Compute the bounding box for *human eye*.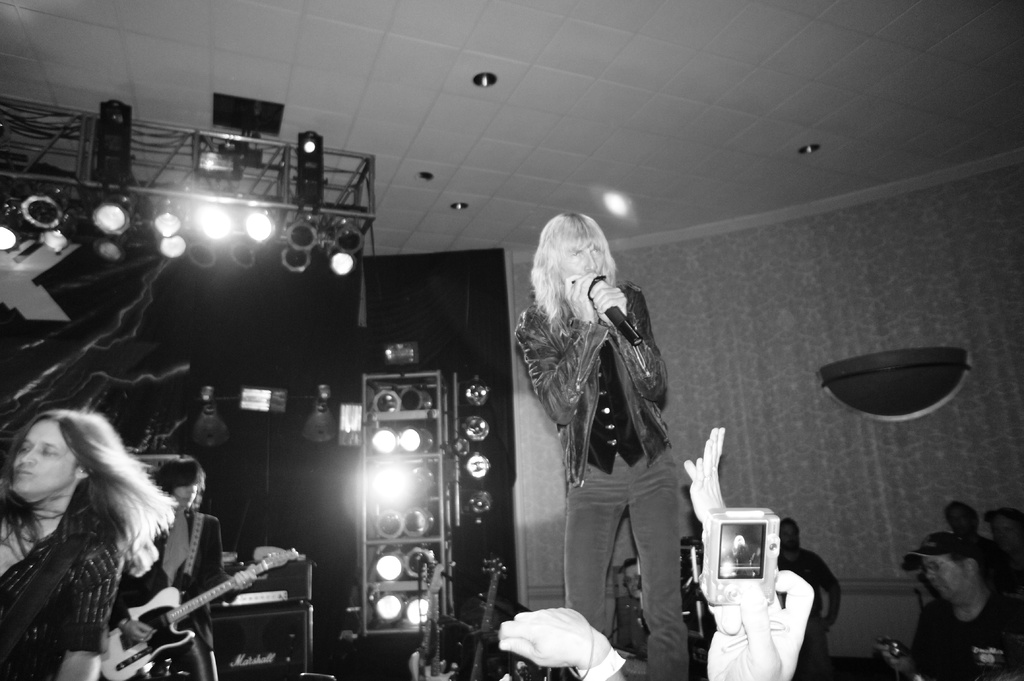
[20, 445, 31, 454].
